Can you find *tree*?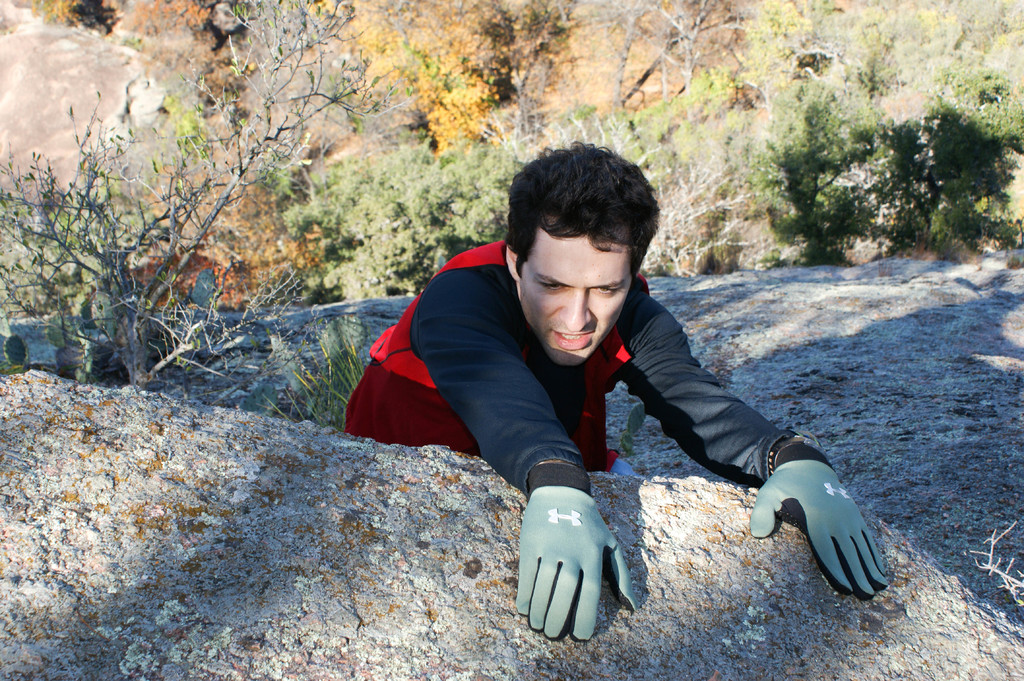
Yes, bounding box: [396,44,499,146].
